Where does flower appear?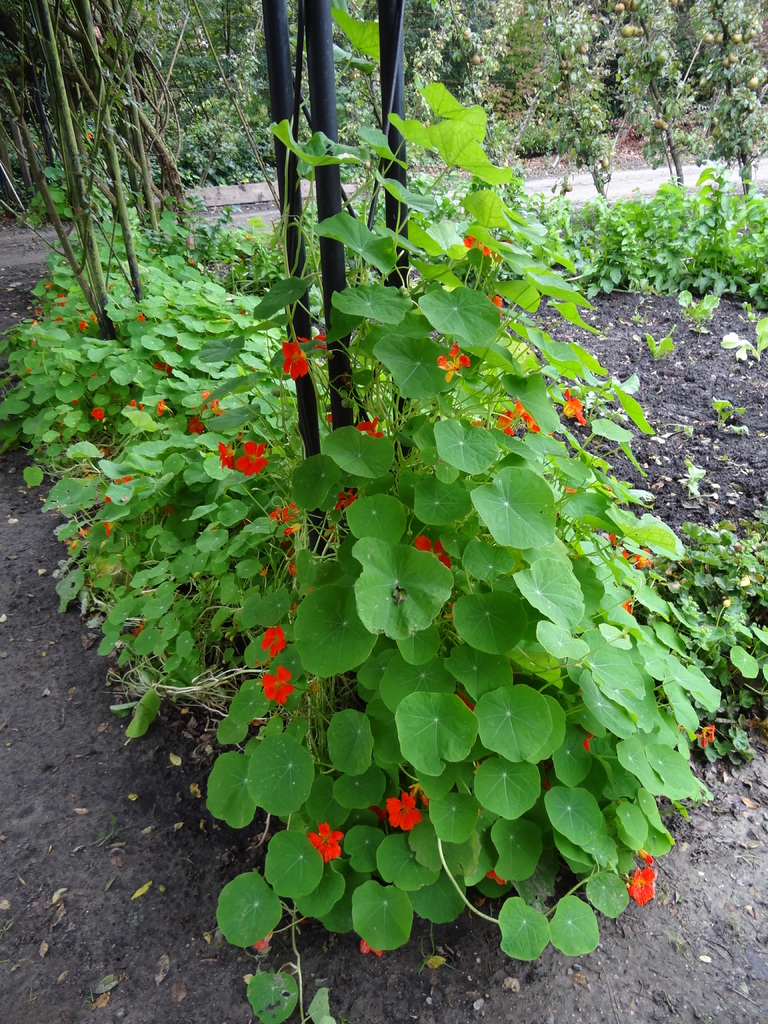
Appears at rect(384, 787, 422, 838).
